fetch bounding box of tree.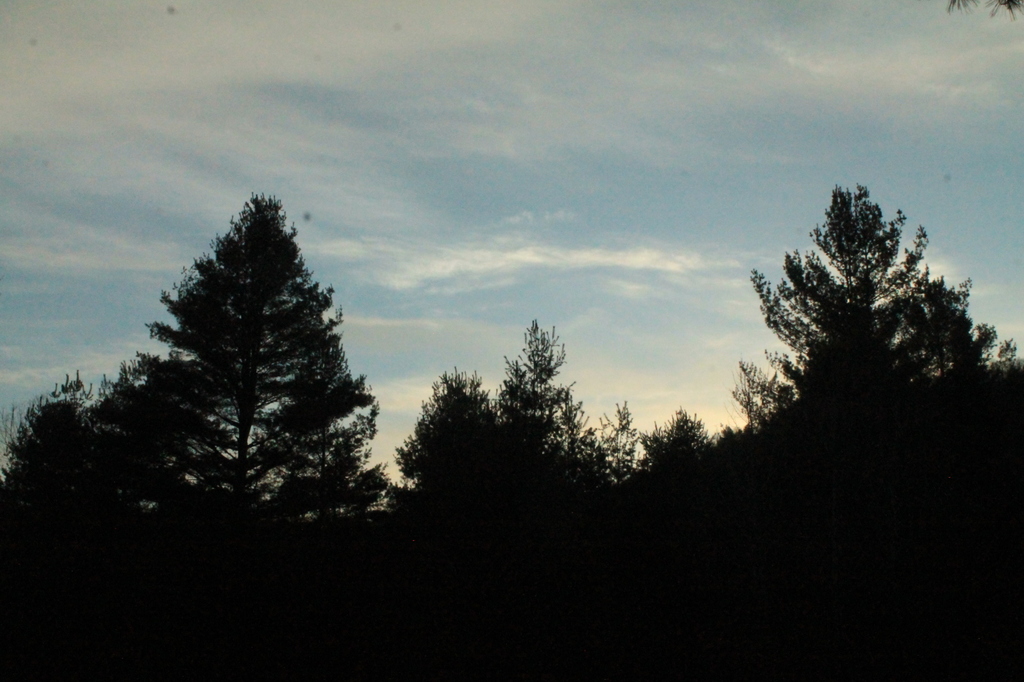
Bbox: [left=67, top=196, right=377, bottom=524].
